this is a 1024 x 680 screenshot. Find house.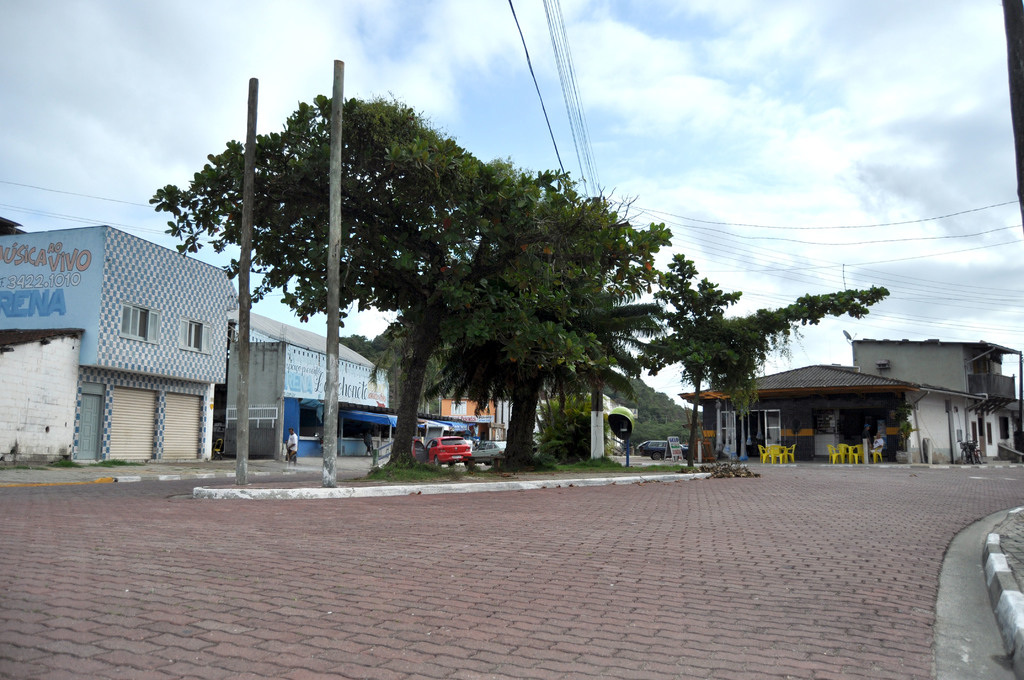
Bounding box: bbox=(436, 355, 535, 450).
